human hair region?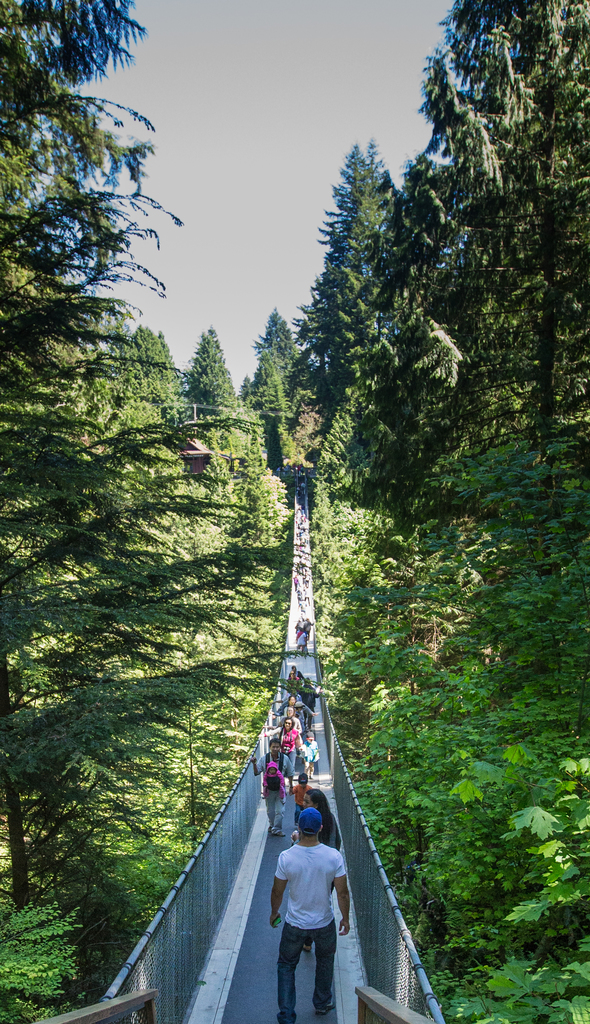
left=304, top=788, right=331, bottom=842
